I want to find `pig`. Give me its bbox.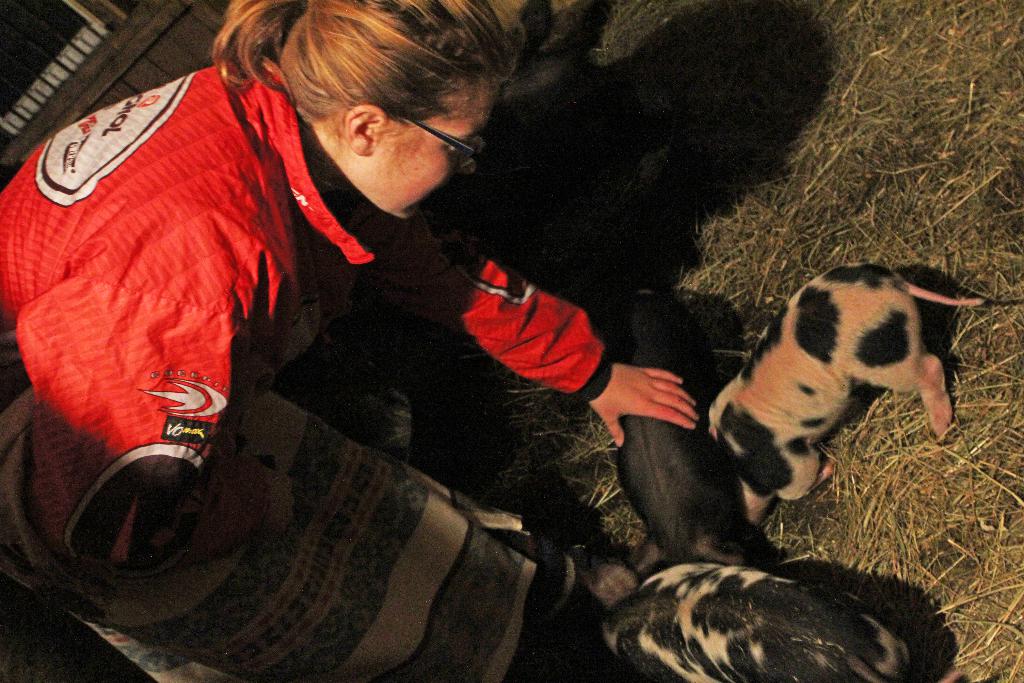
(701,263,988,524).
